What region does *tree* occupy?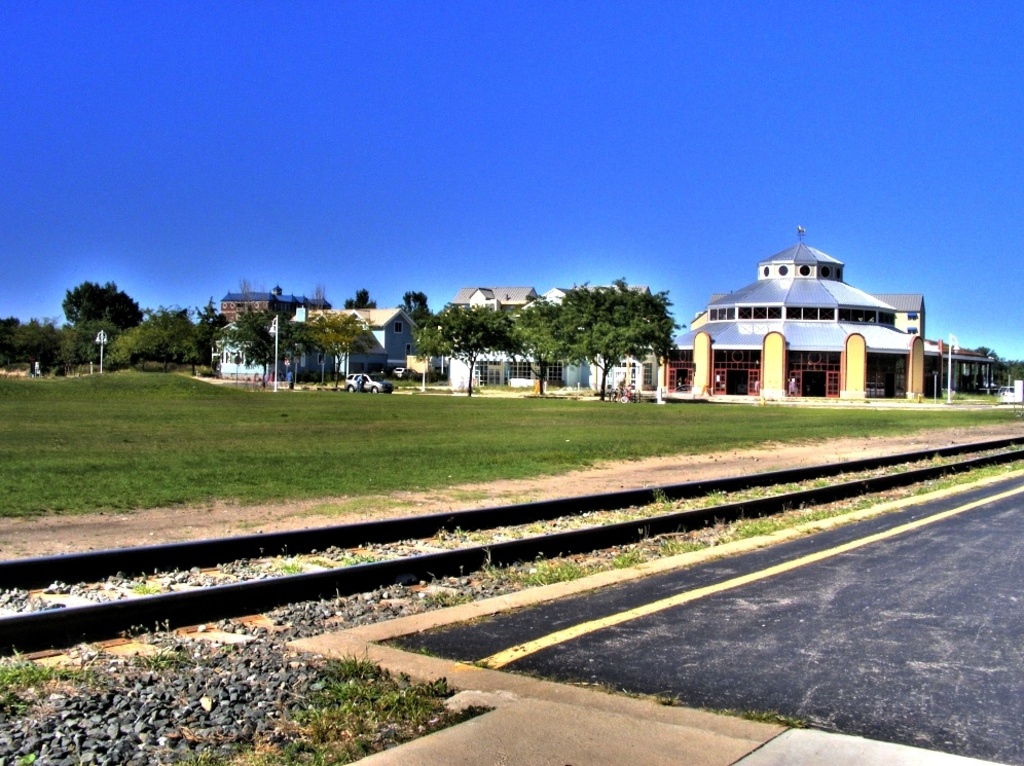
[x1=955, y1=345, x2=1023, y2=397].
